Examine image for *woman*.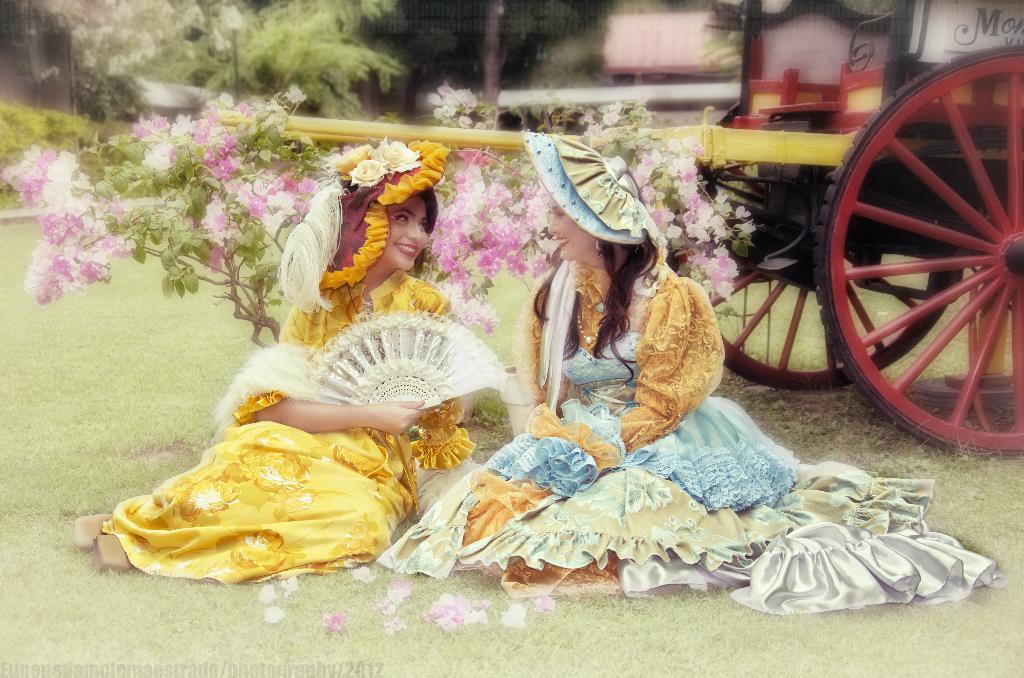
Examination result: Rect(374, 131, 1009, 617).
